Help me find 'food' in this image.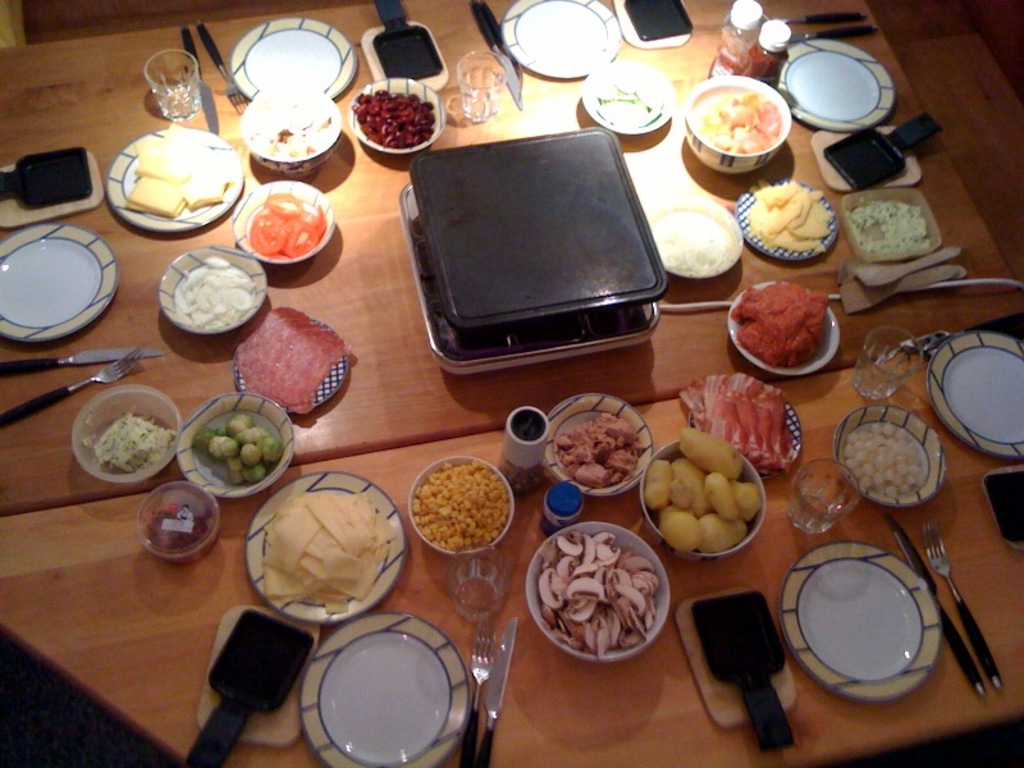
Found it: (x1=591, y1=68, x2=662, y2=127).
